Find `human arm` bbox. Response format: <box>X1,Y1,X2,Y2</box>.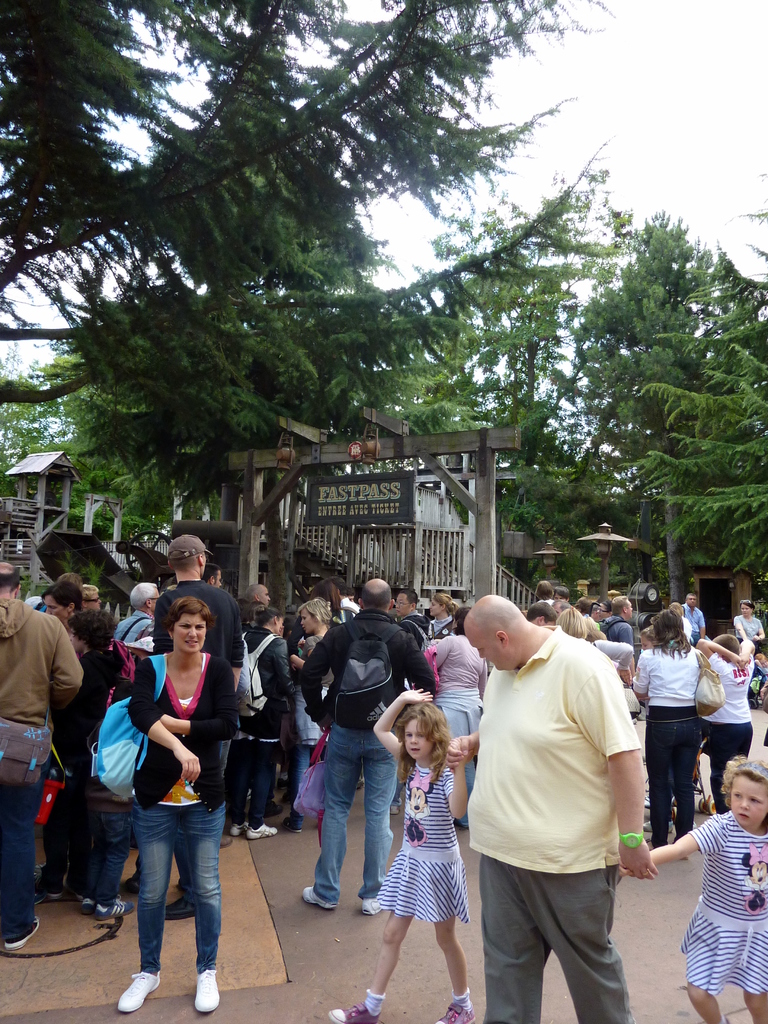
<box>140,619,157,664</box>.
